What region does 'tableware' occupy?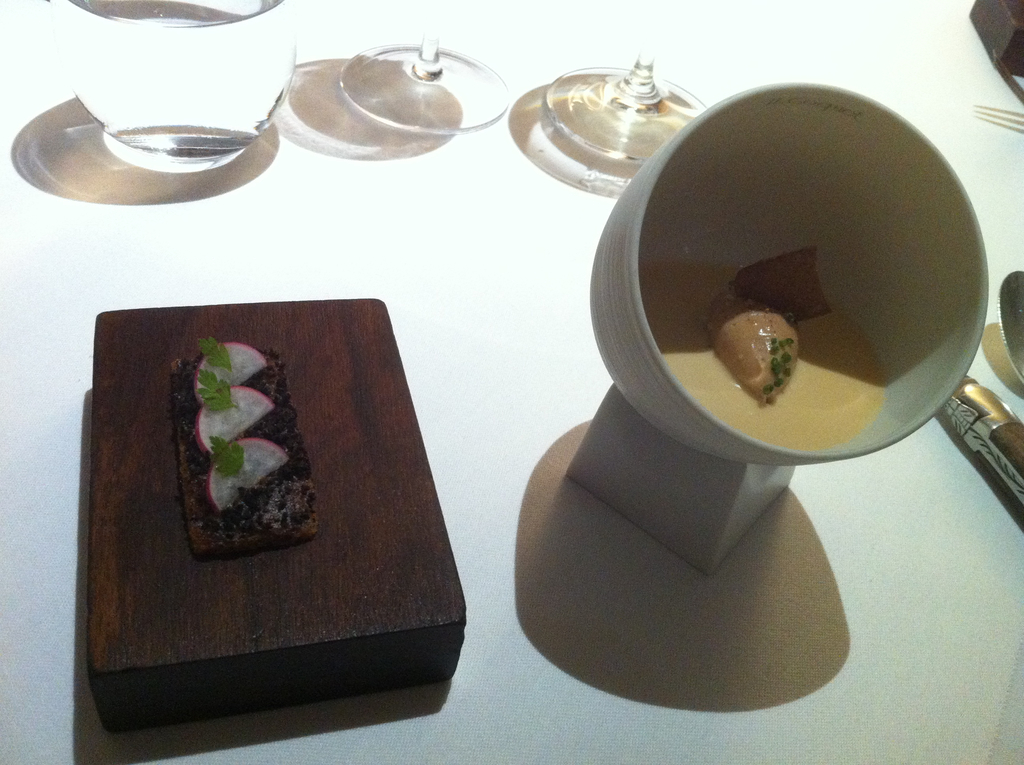
Rect(995, 268, 1023, 387).
